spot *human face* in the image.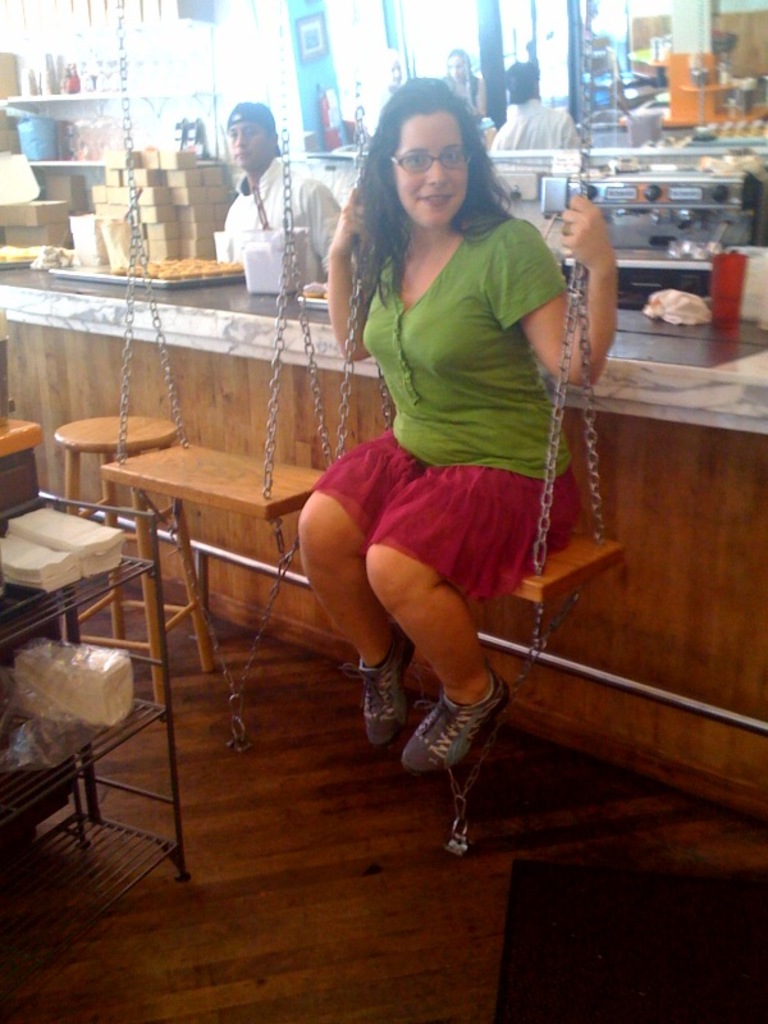
*human face* found at select_region(389, 115, 472, 230).
